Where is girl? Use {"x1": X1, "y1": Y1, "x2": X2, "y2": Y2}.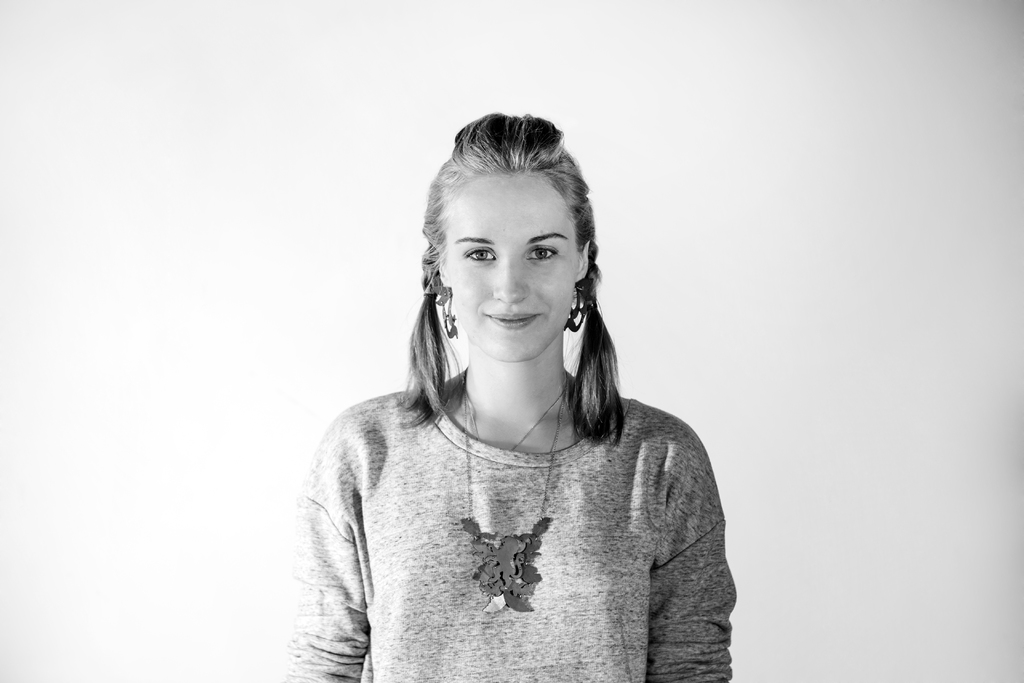
{"x1": 278, "y1": 113, "x2": 737, "y2": 682}.
